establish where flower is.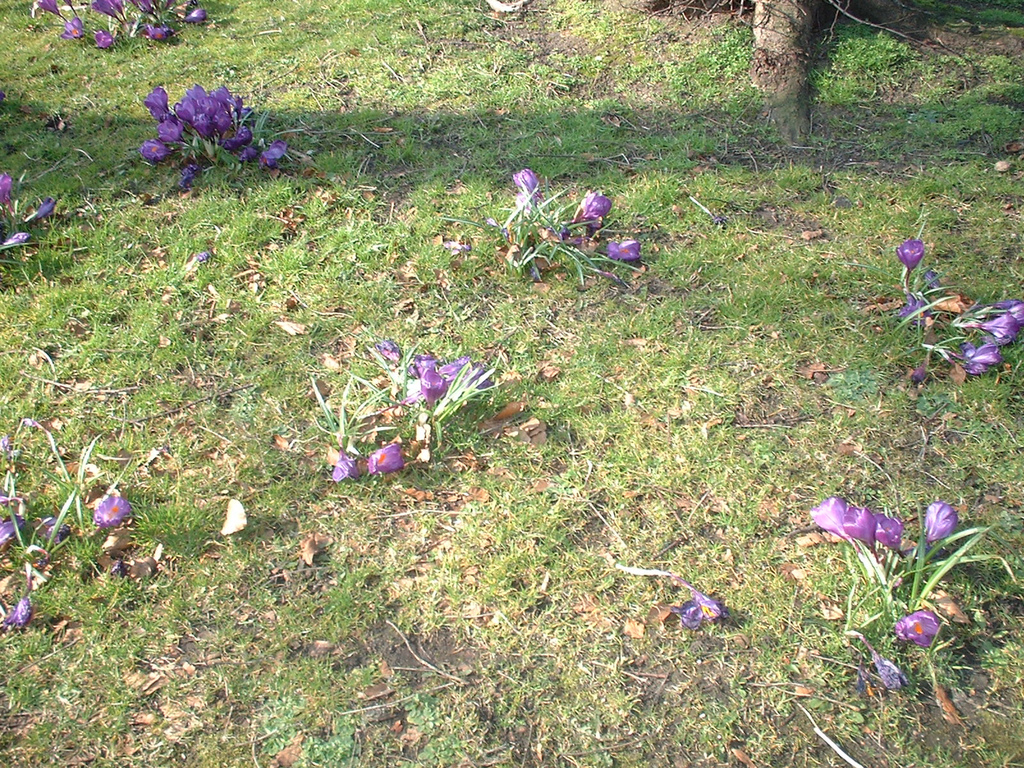
Established at left=662, top=566, right=730, bottom=633.
